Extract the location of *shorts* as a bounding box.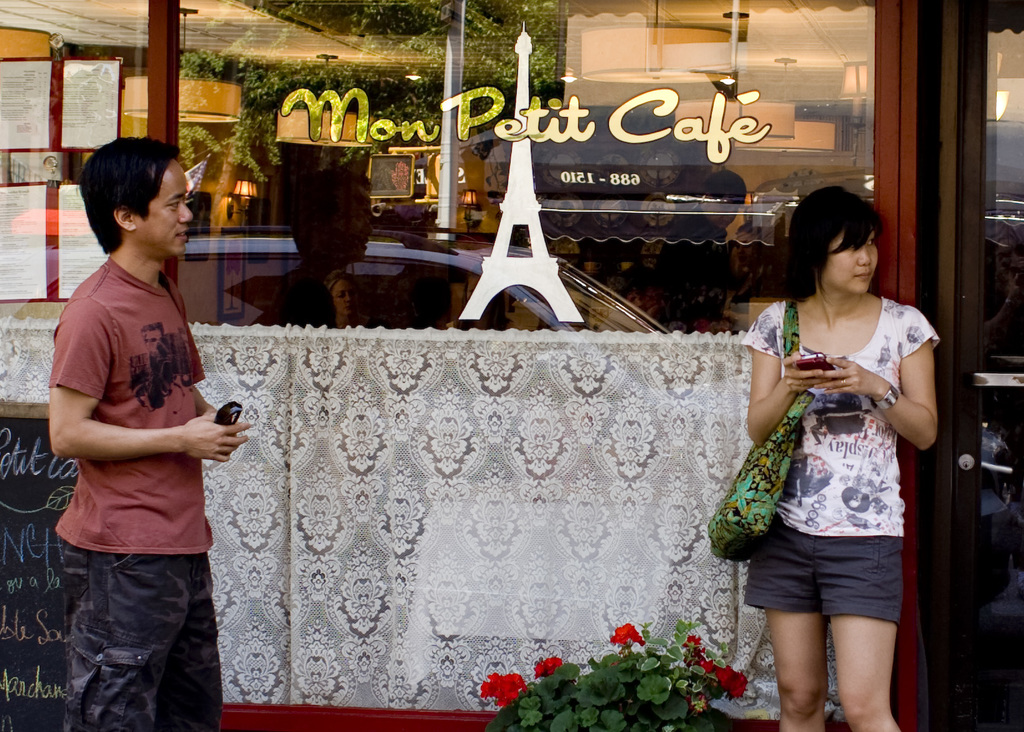
bbox(58, 537, 225, 731).
